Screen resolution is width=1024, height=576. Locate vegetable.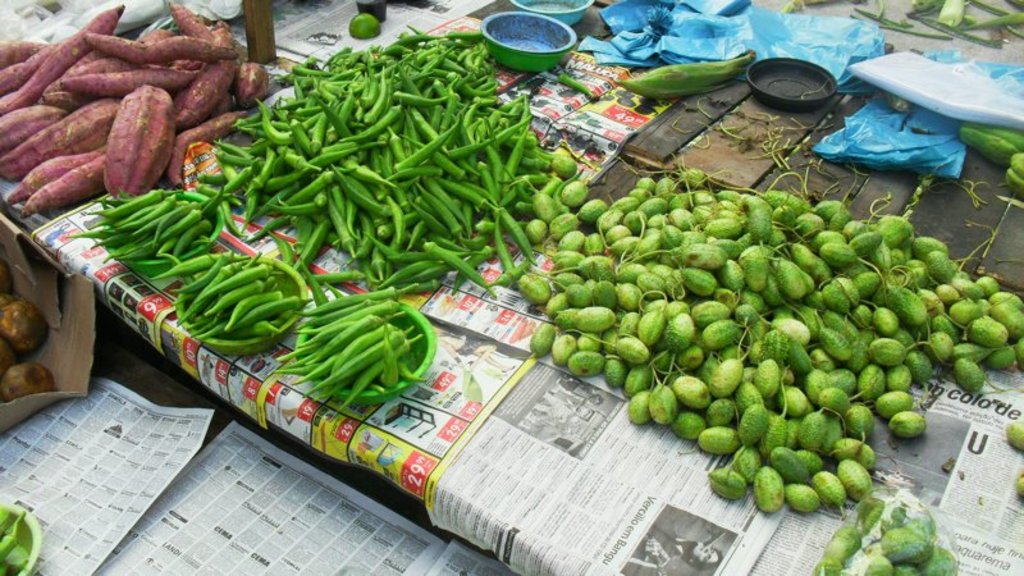
Rect(849, 0, 1023, 44).
